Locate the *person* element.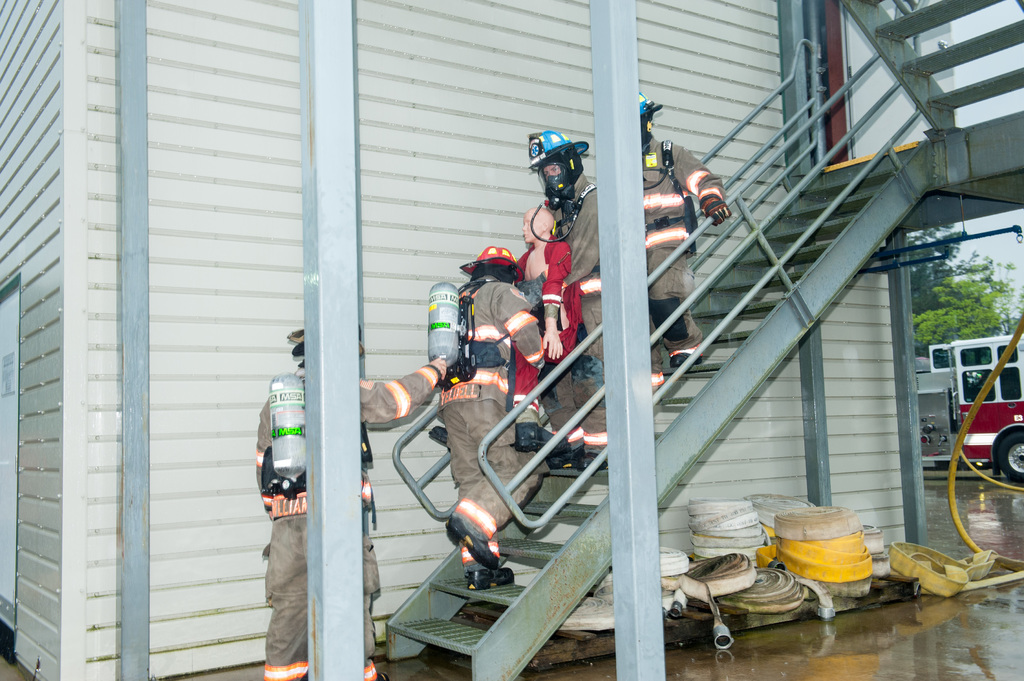
Element bbox: (509, 205, 581, 437).
